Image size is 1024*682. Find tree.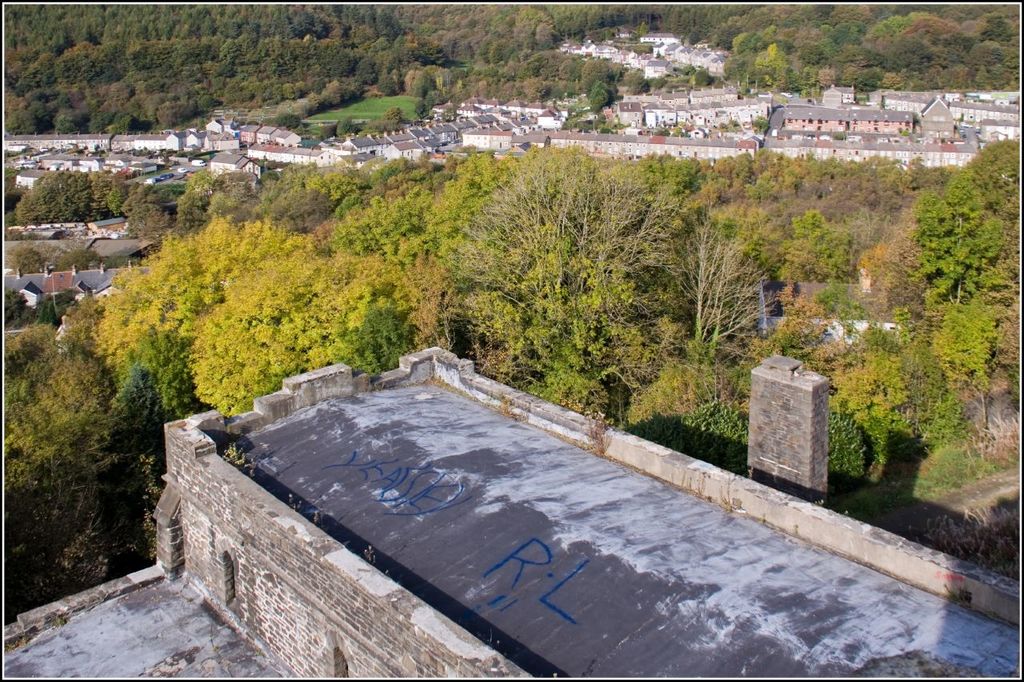
<region>127, 203, 161, 236</region>.
